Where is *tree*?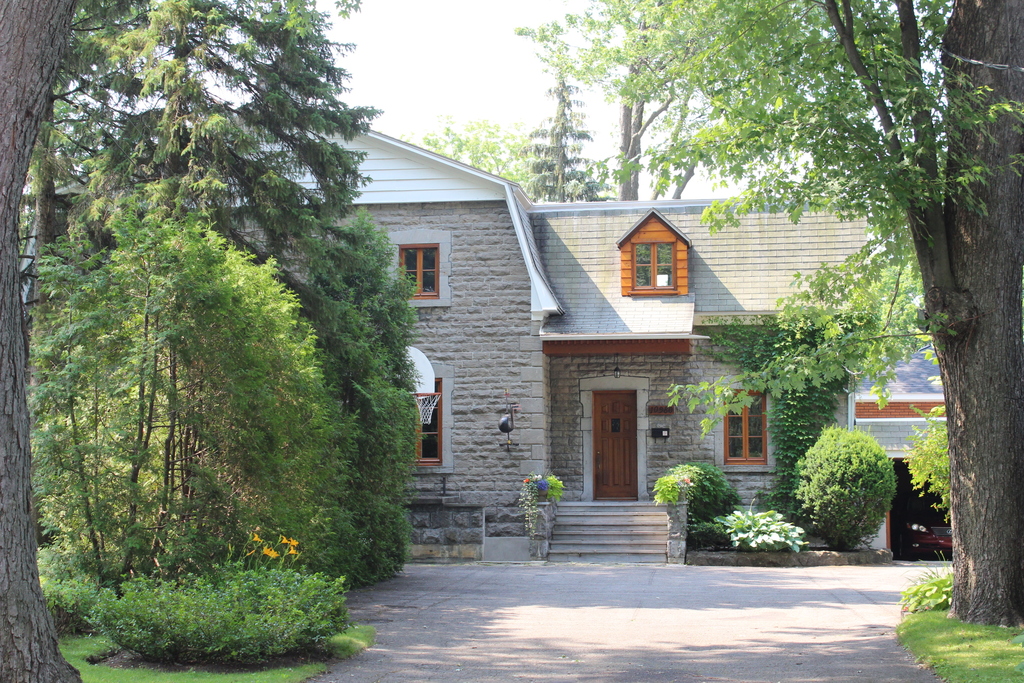
Rect(410, 112, 530, 191).
